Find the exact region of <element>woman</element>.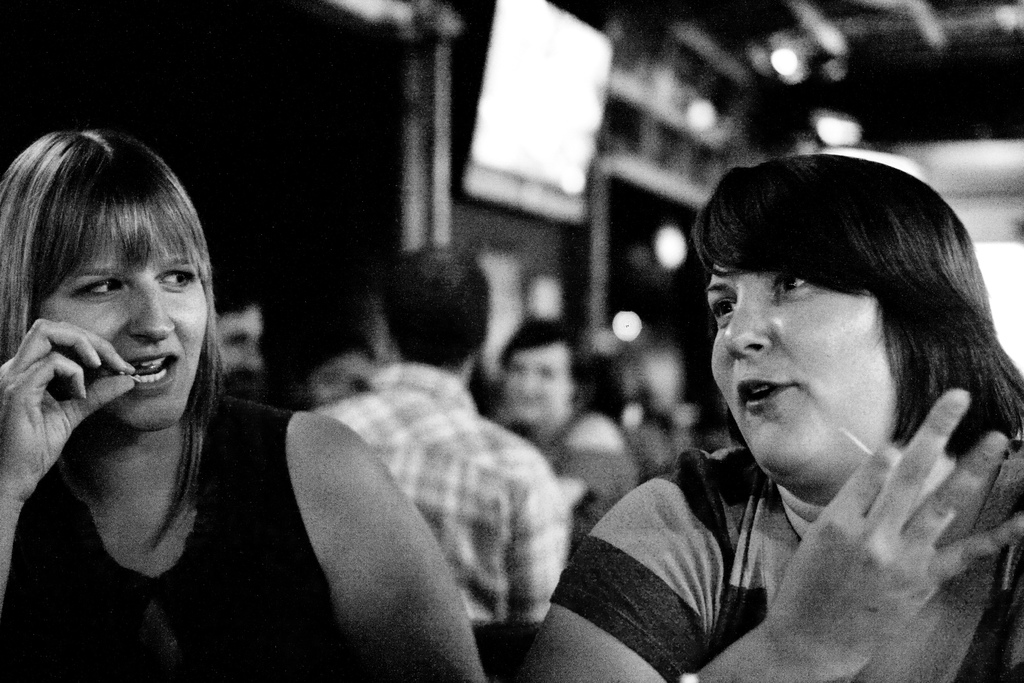
Exact region: 268,322,389,416.
